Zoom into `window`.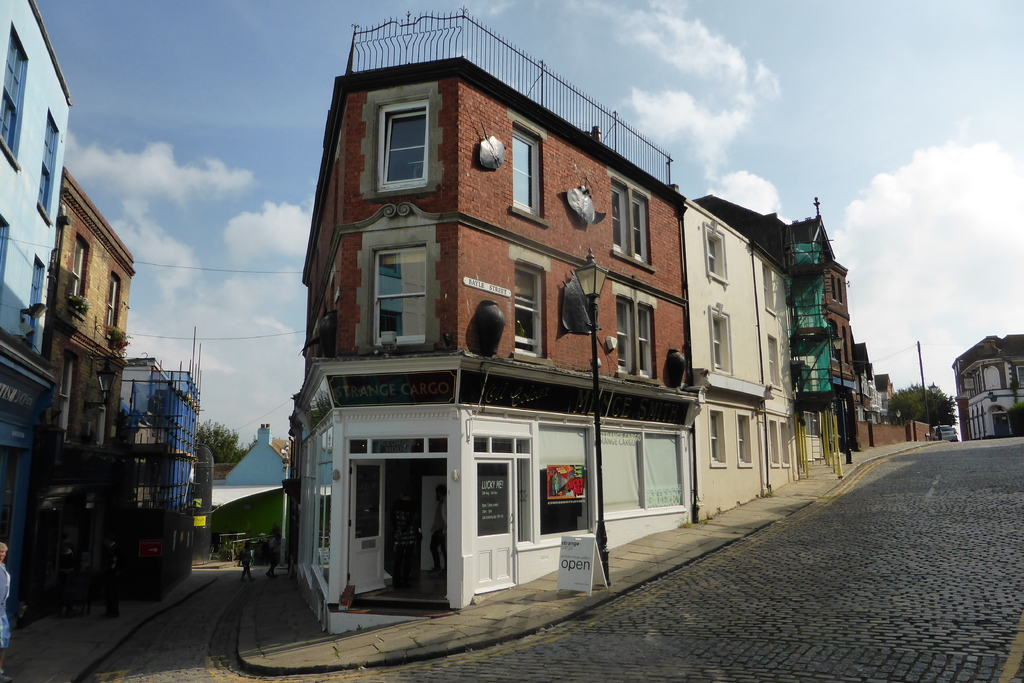
Zoom target: locate(709, 300, 735, 375).
